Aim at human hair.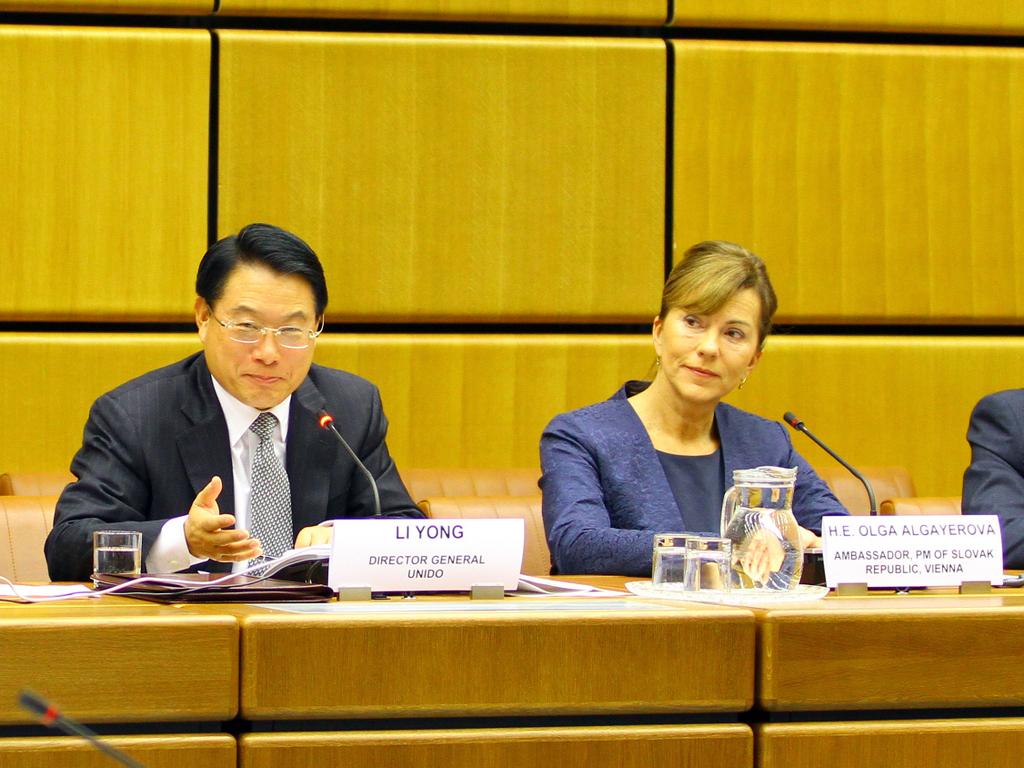
Aimed at [197,226,327,321].
